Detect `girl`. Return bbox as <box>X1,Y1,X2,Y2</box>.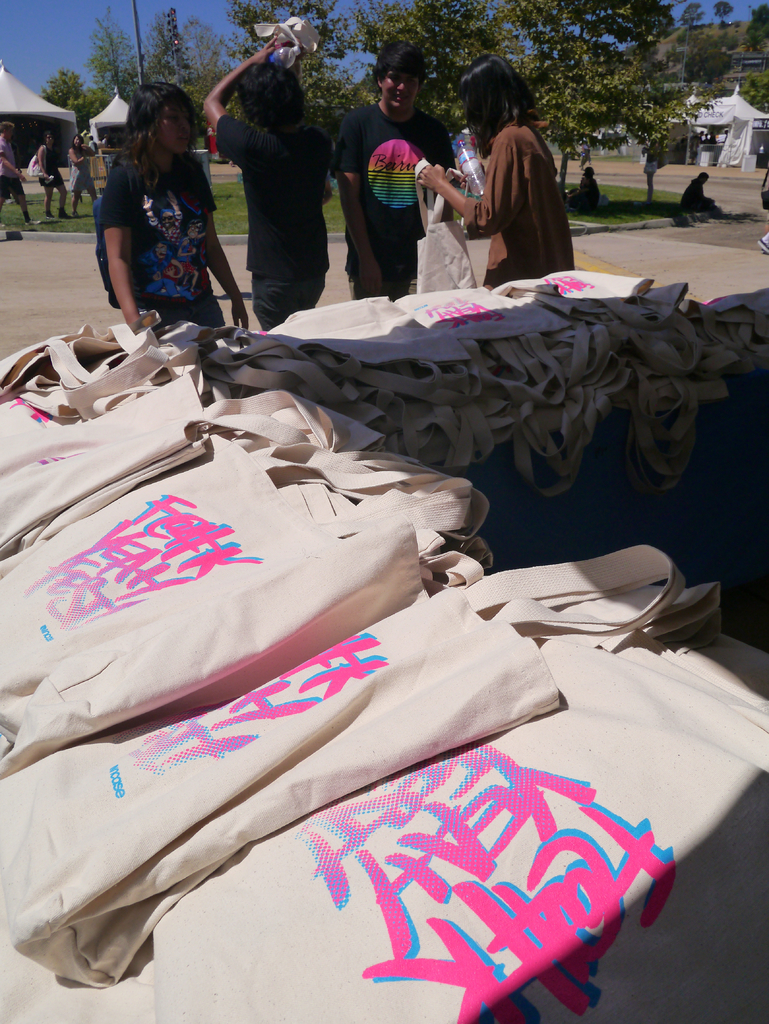
<box>98,84,248,329</box>.
